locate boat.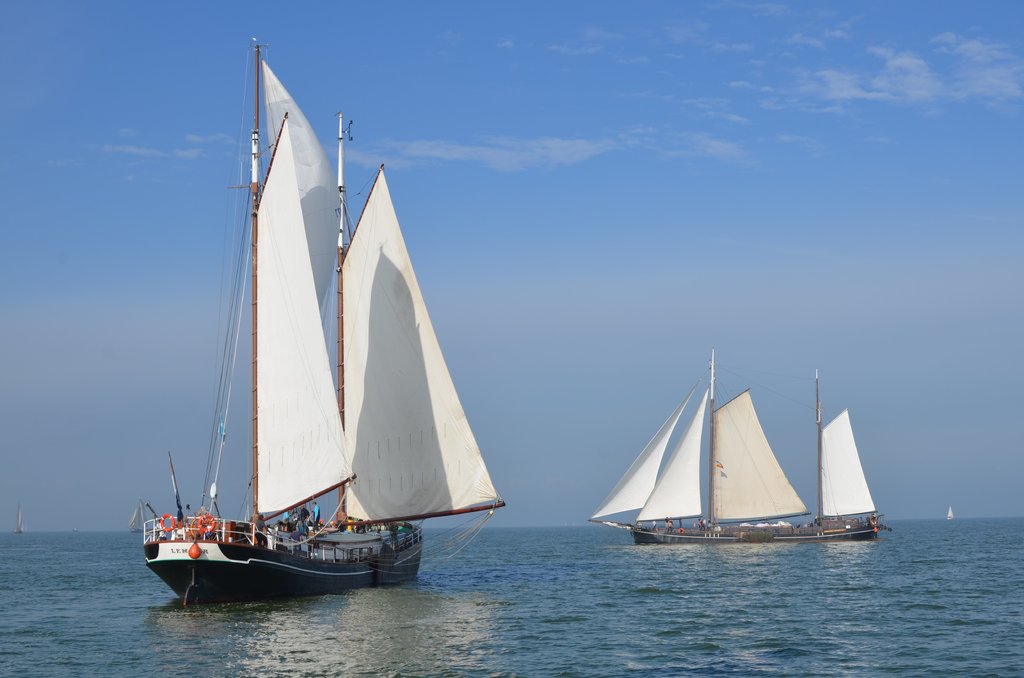
Bounding box: bbox=[144, 34, 506, 606].
